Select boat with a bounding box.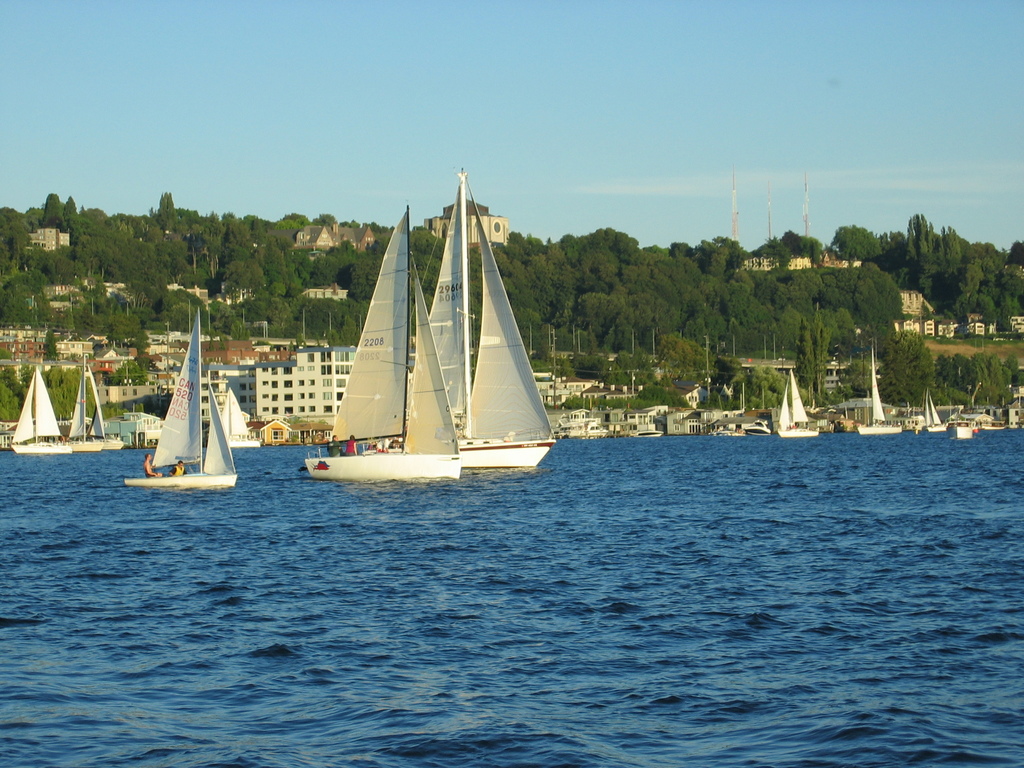
(429, 173, 554, 468).
